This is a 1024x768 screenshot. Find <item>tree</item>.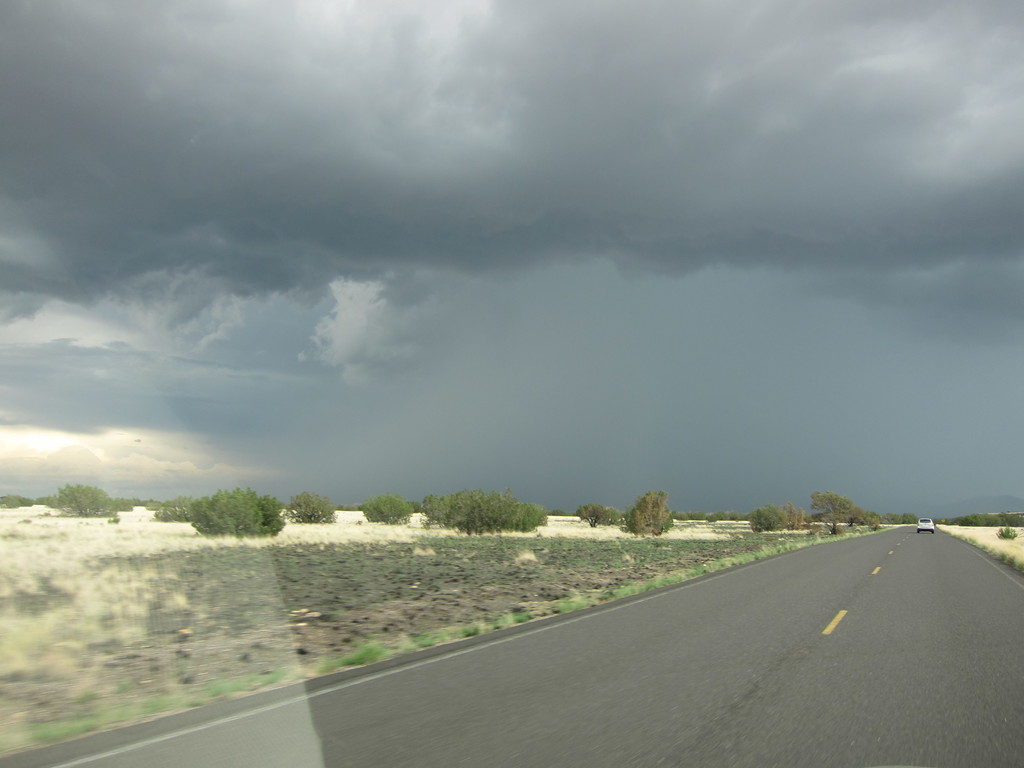
Bounding box: rect(57, 479, 116, 518).
